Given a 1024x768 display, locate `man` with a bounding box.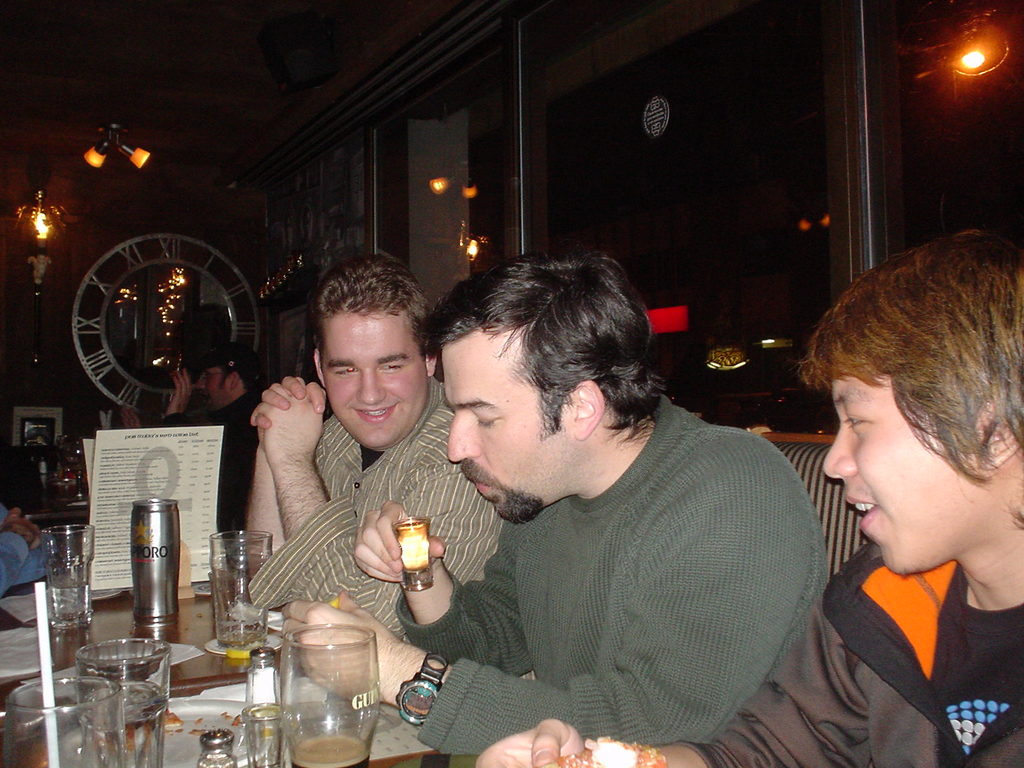
Located: 473 226 1023 767.
